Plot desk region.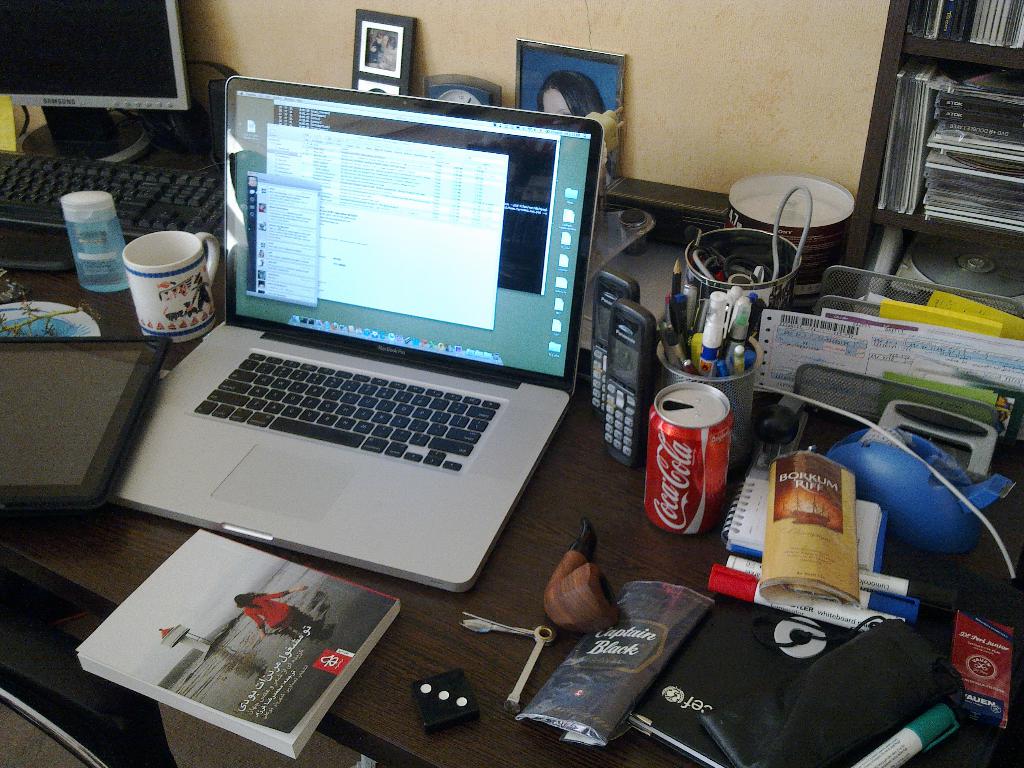
Plotted at region(29, 138, 901, 767).
